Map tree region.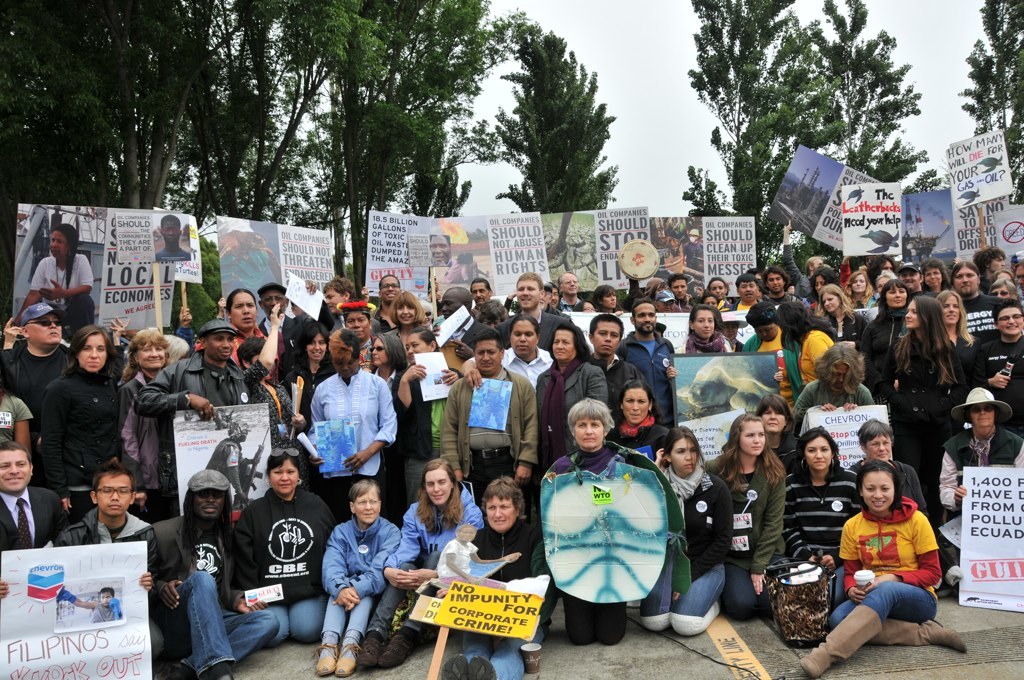
Mapped to l=484, t=38, r=631, b=226.
